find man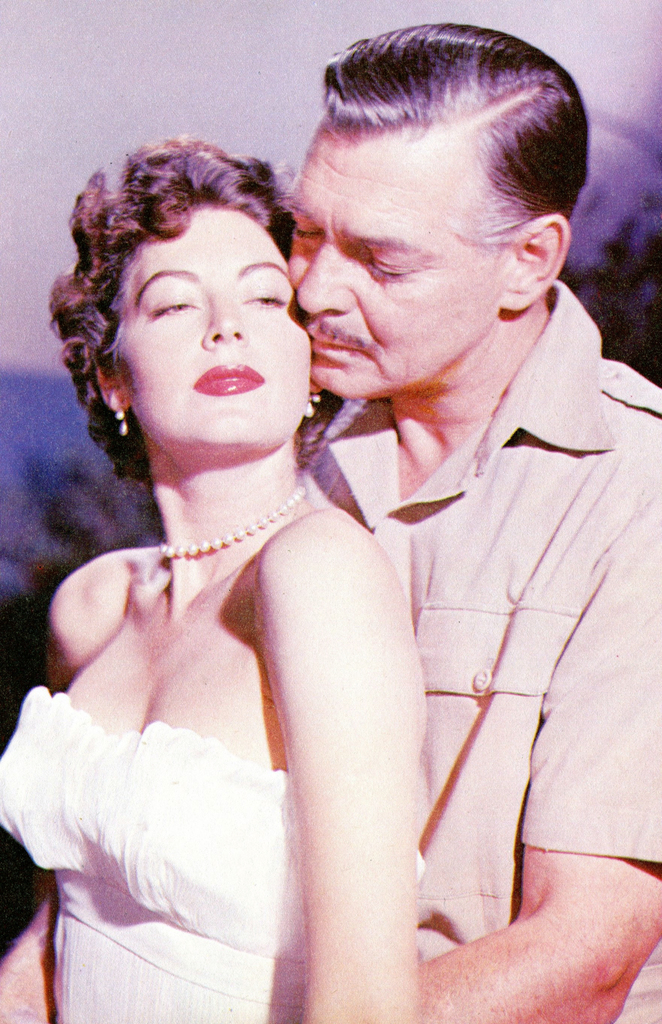
(72, 50, 629, 979)
